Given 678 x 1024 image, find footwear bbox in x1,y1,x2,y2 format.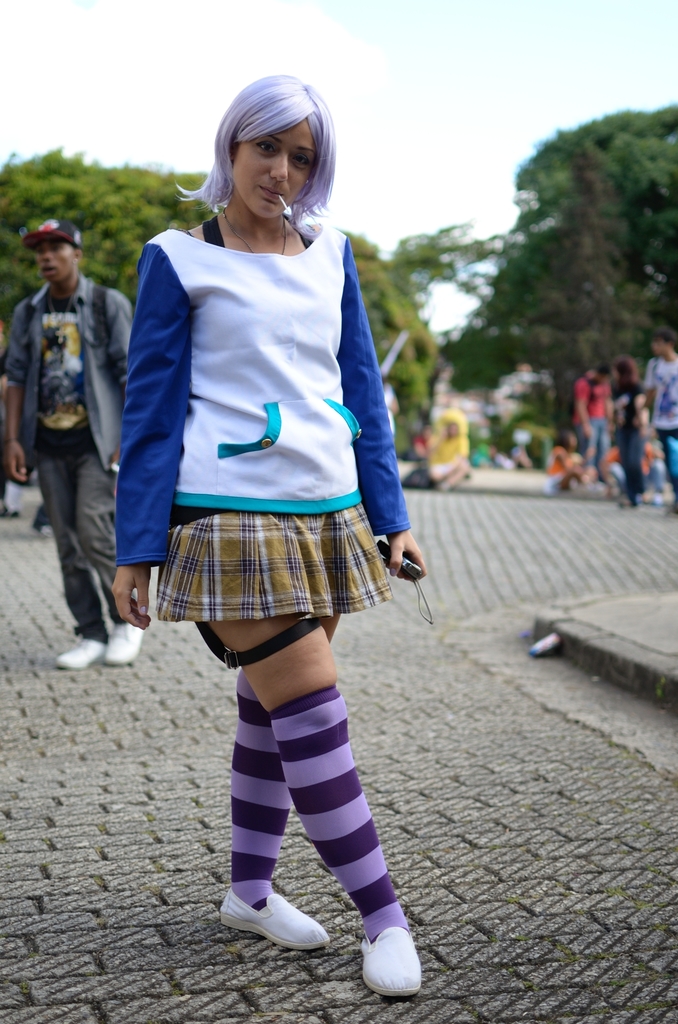
54,638,112,671.
